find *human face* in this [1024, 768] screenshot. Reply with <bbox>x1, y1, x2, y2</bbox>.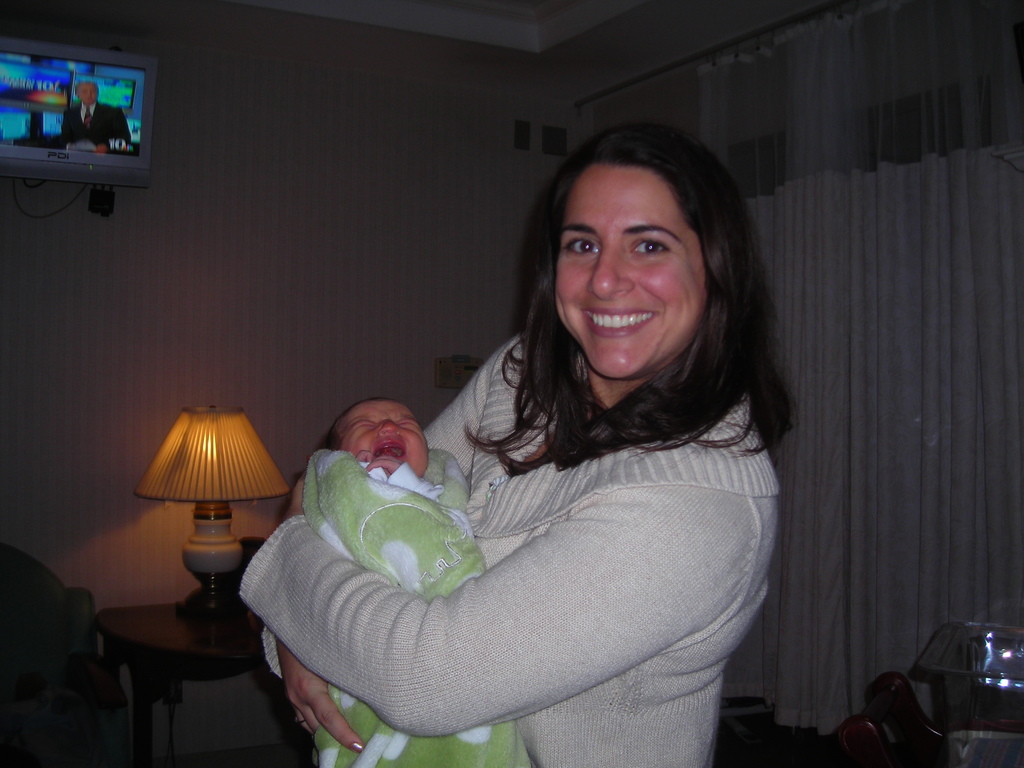
<bbox>557, 164, 707, 376</bbox>.
